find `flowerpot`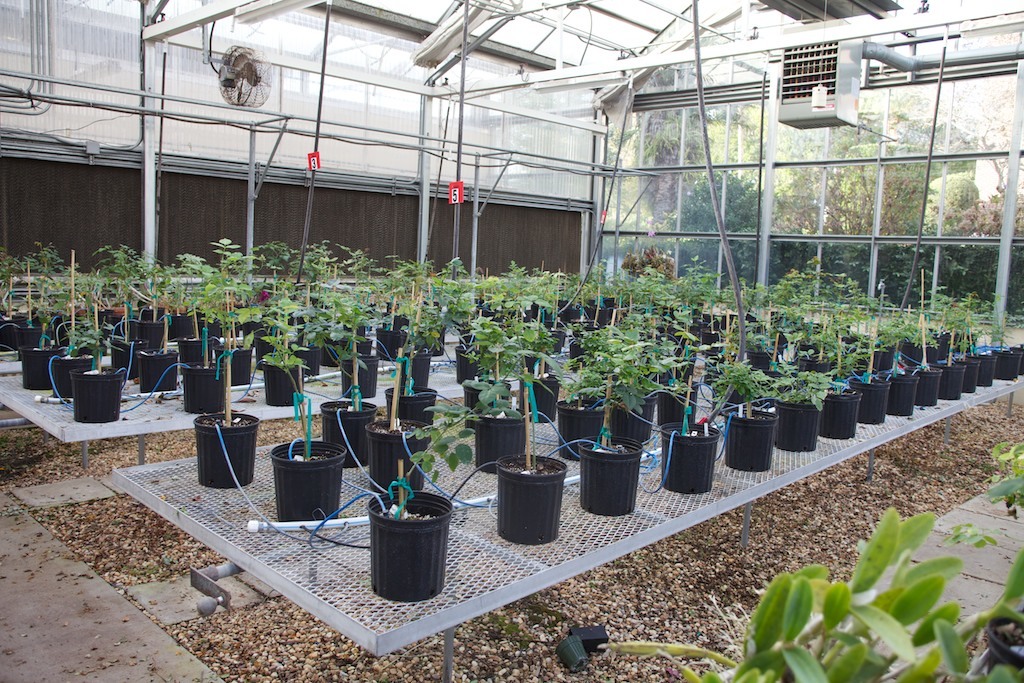
[817,388,860,442]
